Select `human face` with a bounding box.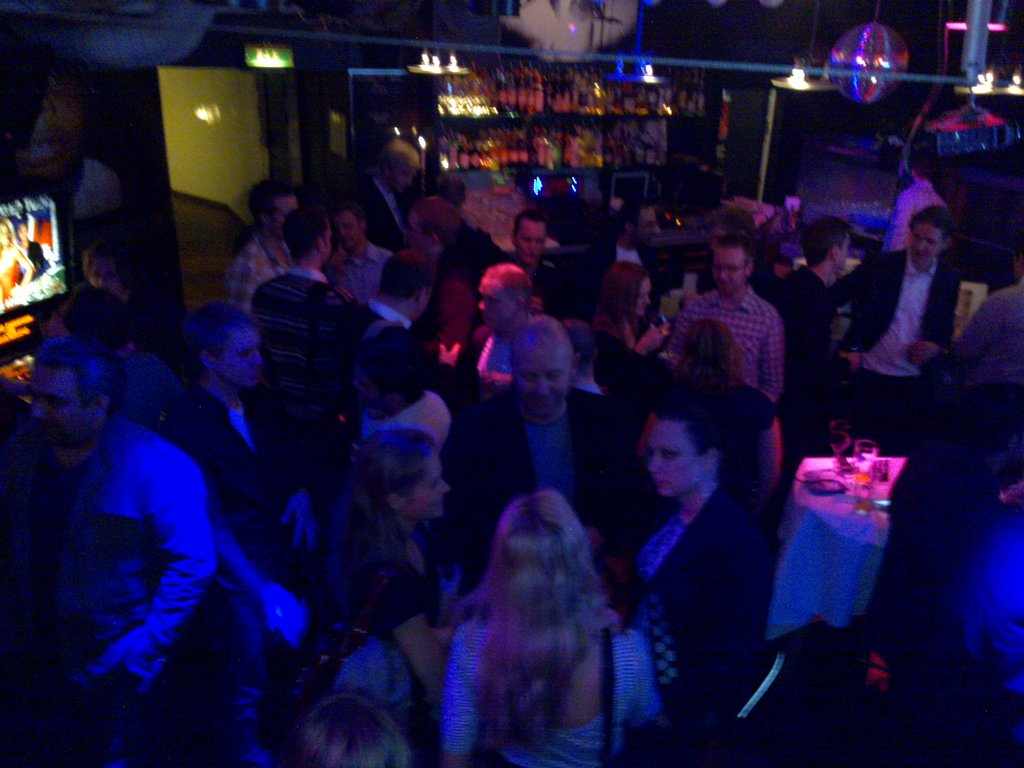
(x1=392, y1=166, x2=415, y2=193).
